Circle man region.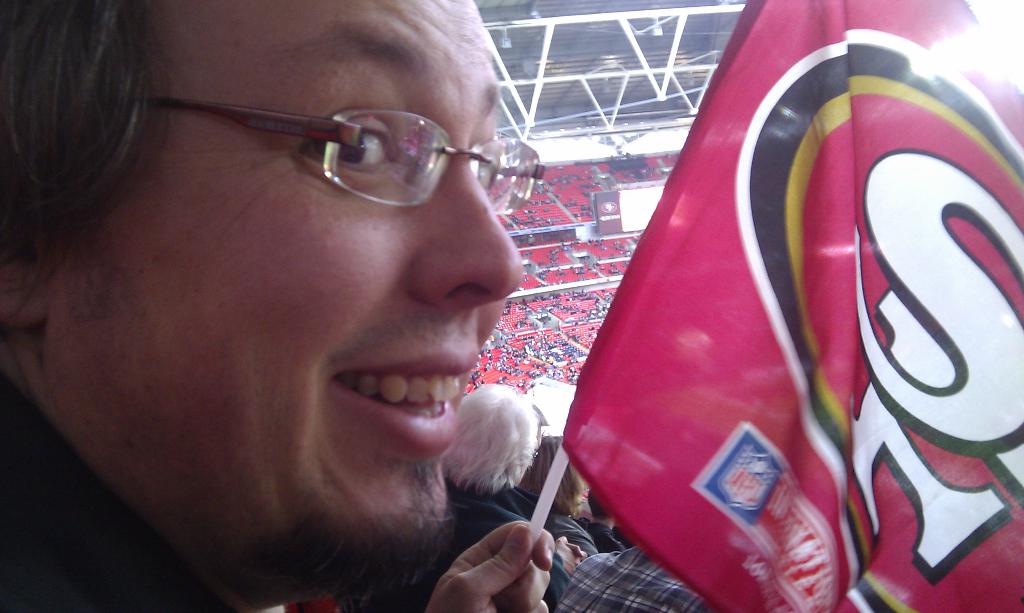
Region: Rect(22, 20, 656, 612).
